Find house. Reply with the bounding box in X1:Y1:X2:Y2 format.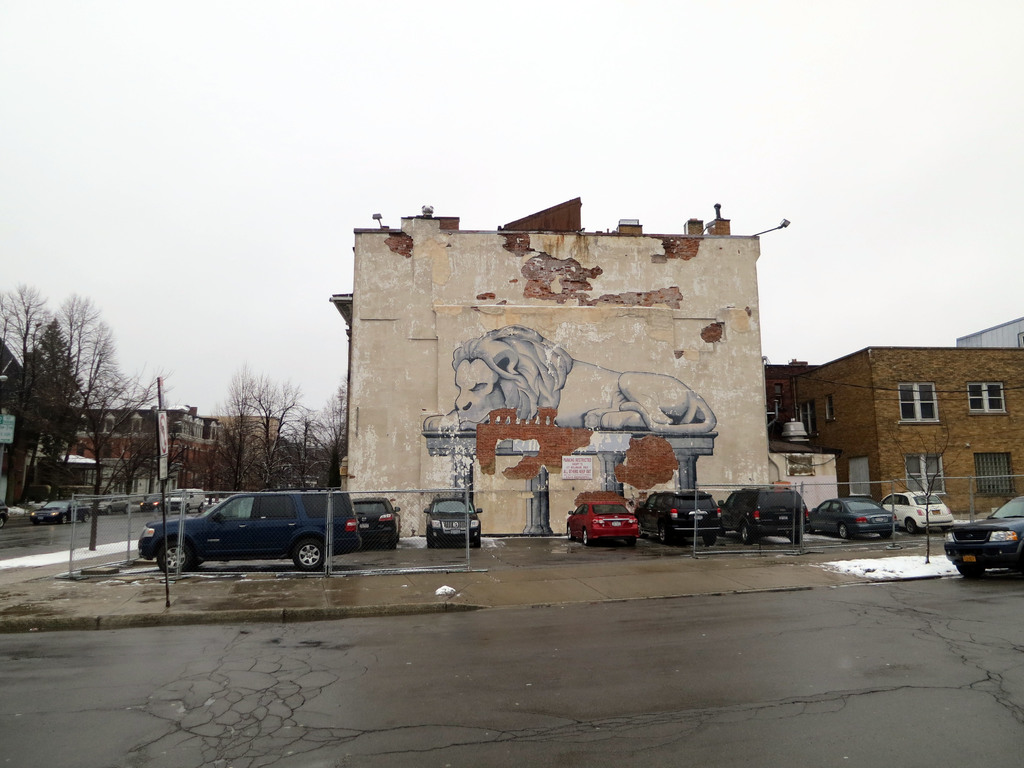
59:409:223:503.
